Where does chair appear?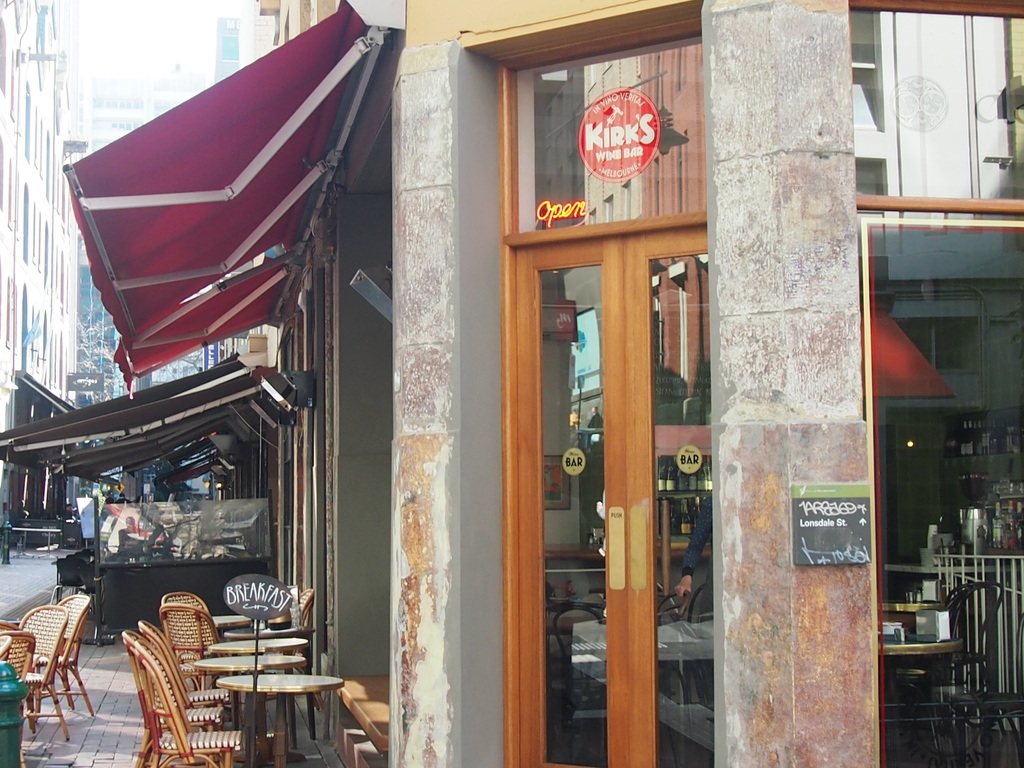
Appears at 924,582,1006,744.
